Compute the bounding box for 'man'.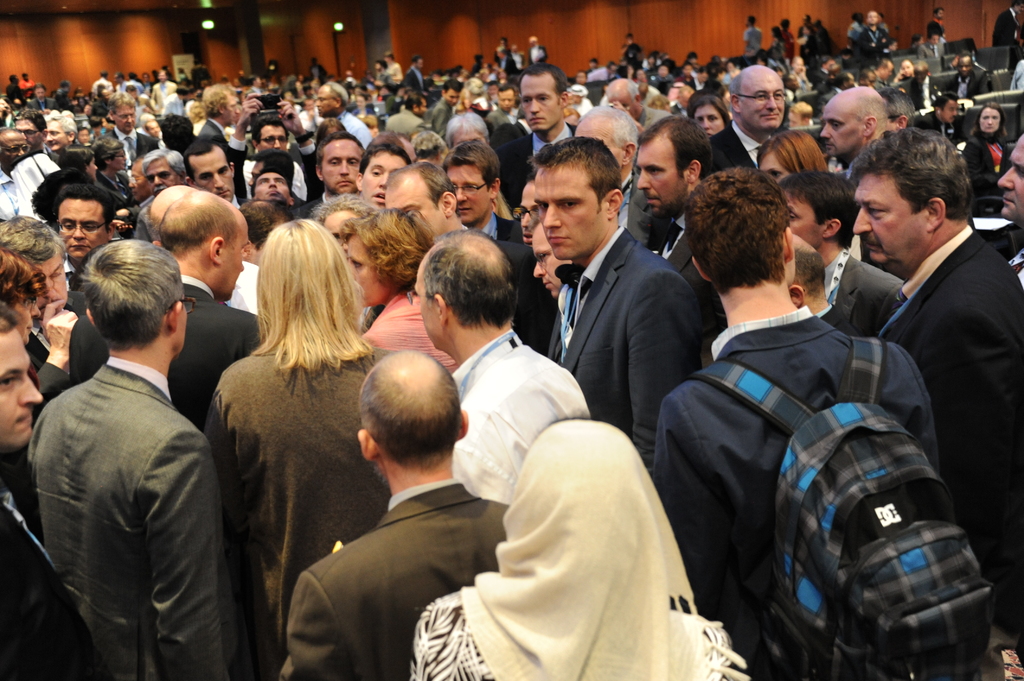
[left=822, top=86, right=883, bottom=161].
